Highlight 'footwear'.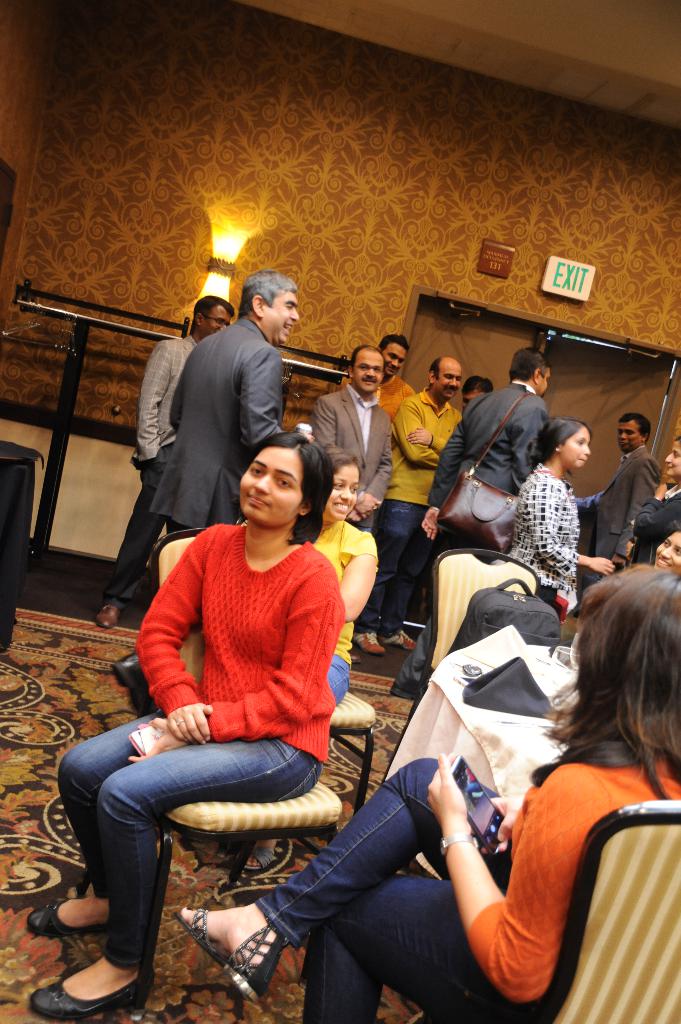
Highlighted region: {"left": 357, "top": 630, "right": 380, "bottom": 659}.
